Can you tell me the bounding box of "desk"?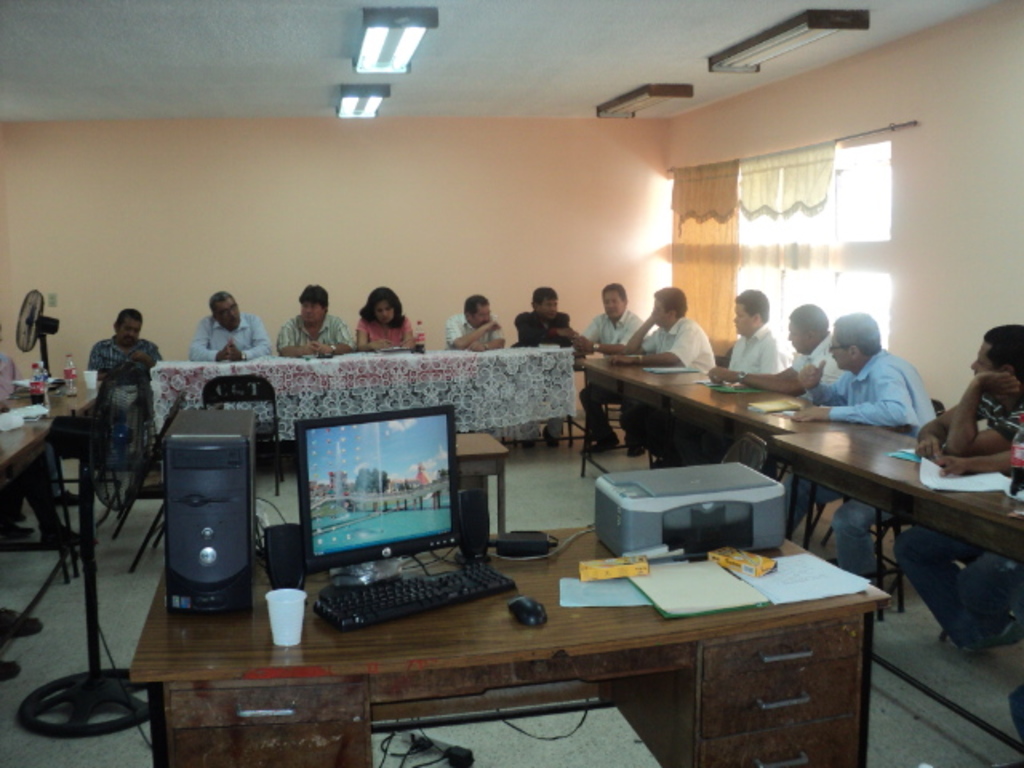
l=654, t=370, r=845, b=480.
